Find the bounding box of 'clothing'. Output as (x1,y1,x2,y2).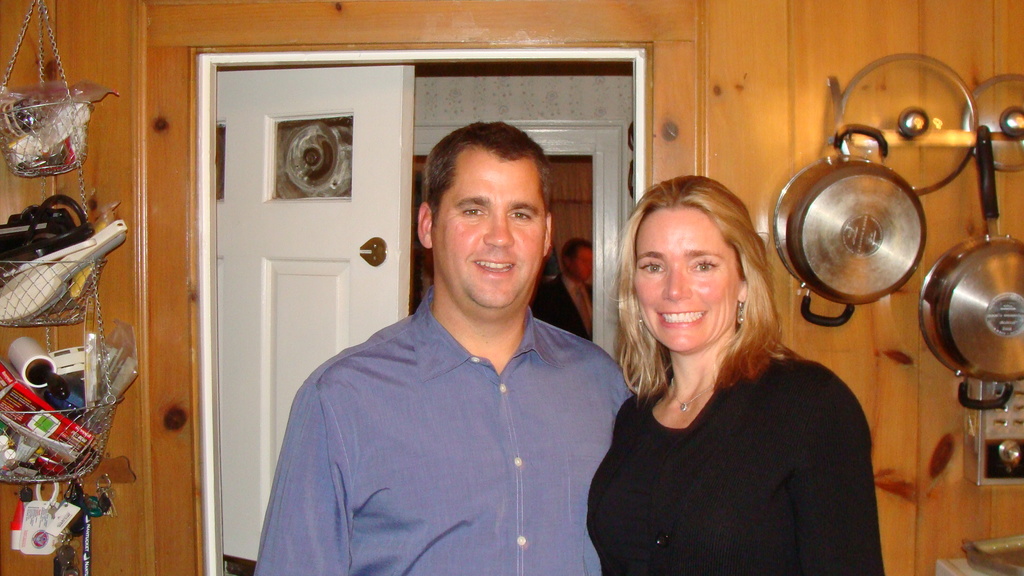
(527,272,597,351).
